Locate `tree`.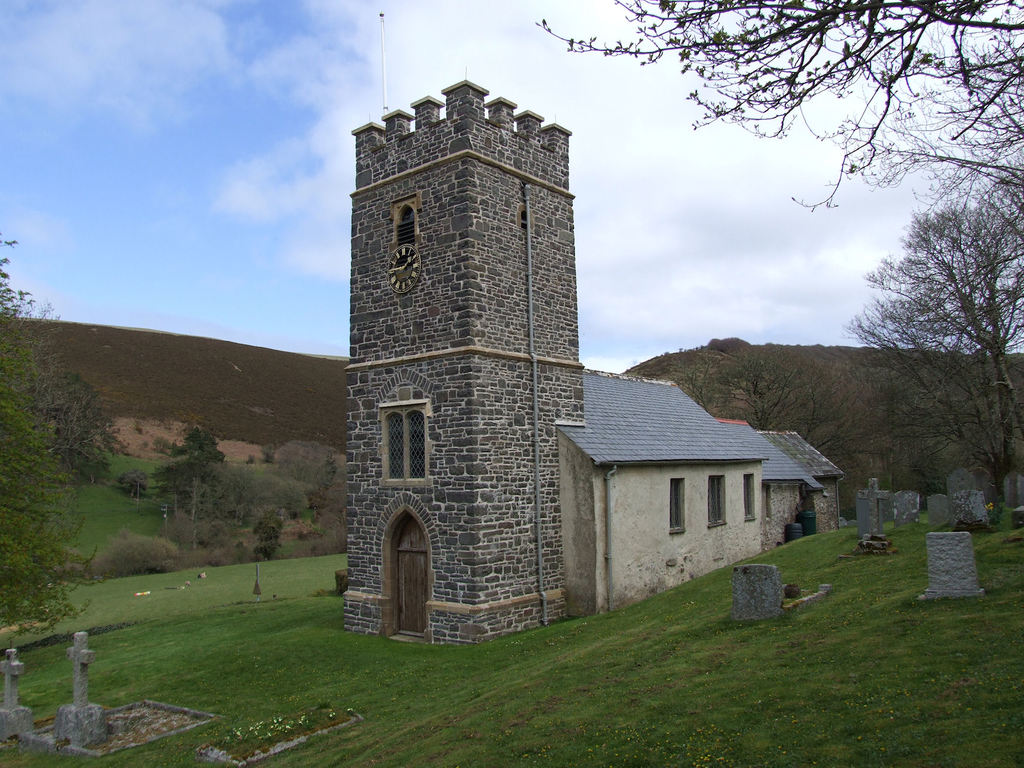
Bounding box: [x1=168, y1=420, x2=223, y2=463].
